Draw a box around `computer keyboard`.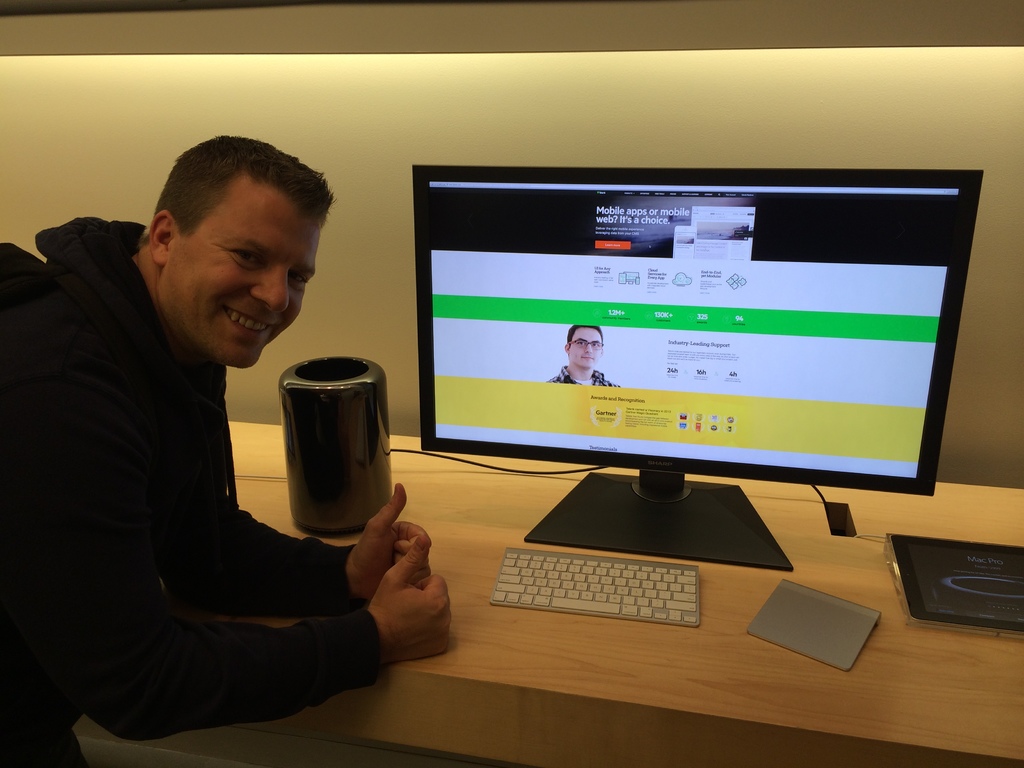
[489, 547, 702, 630].
